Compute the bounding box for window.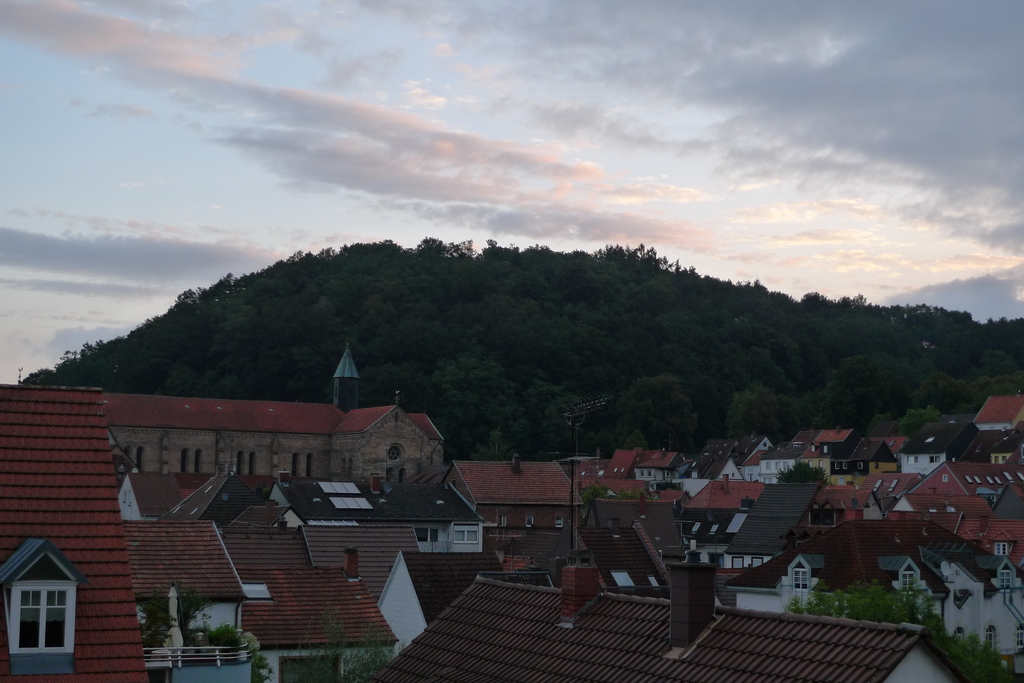
detection(194, 450, 198, 472).
